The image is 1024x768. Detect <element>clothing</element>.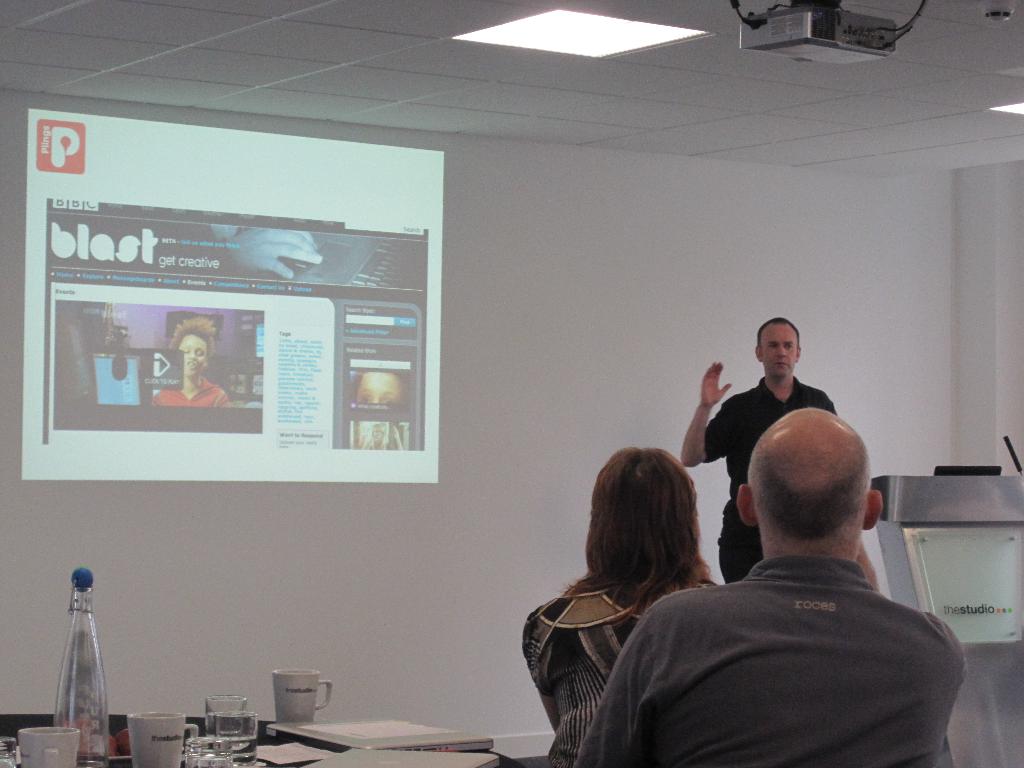
Detection: (x1=517, y1=576, x2=719, y2=766).
